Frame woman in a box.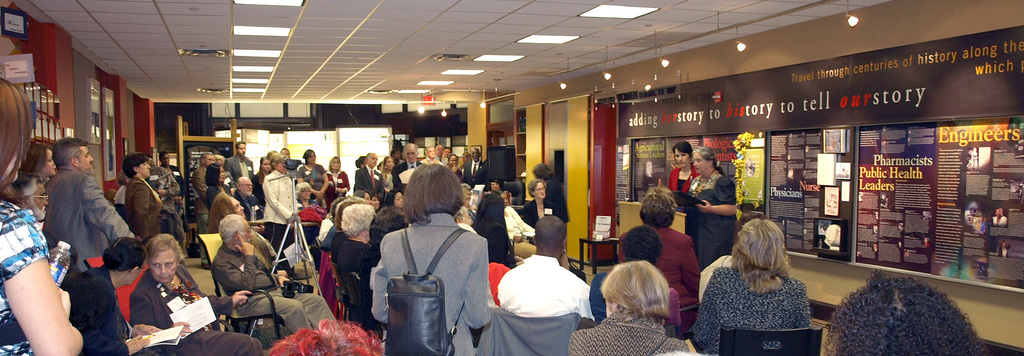
x1=371 y1=191 x2=381 y2=207.
